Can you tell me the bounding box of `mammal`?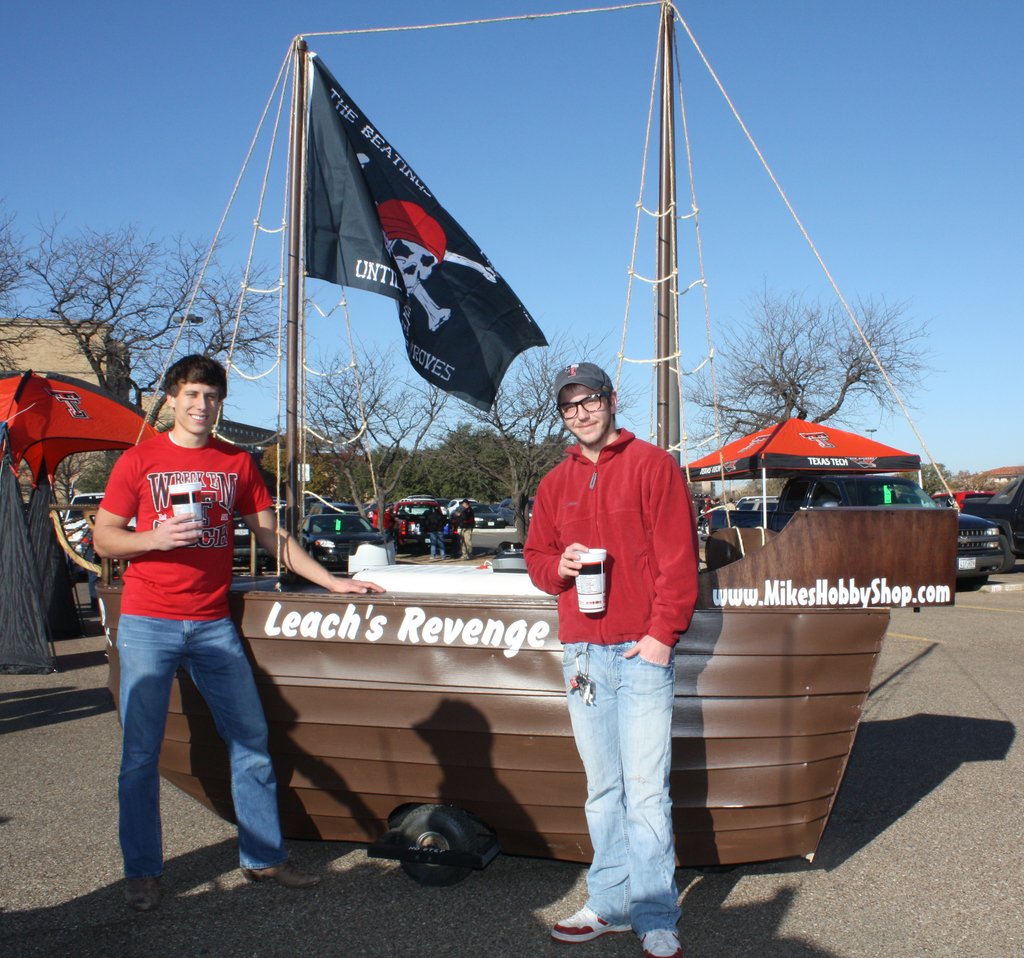
[371,507,381,530].
